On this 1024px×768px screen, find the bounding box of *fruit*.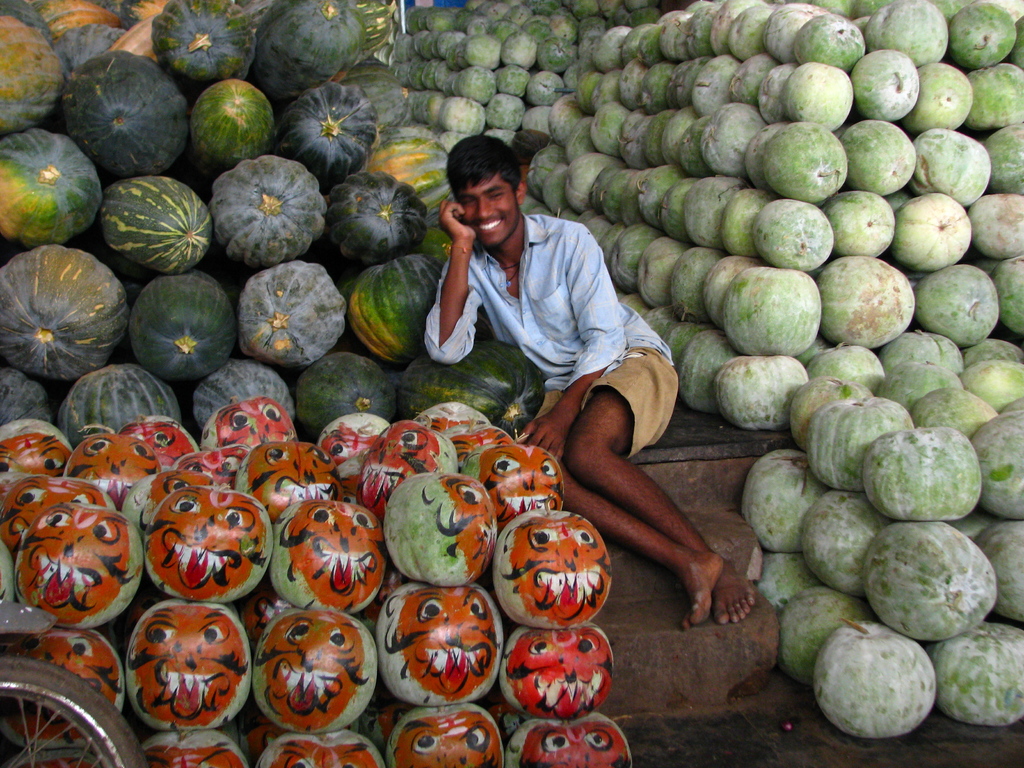
Bounding box: BBox(714, 257, 832, 347).
